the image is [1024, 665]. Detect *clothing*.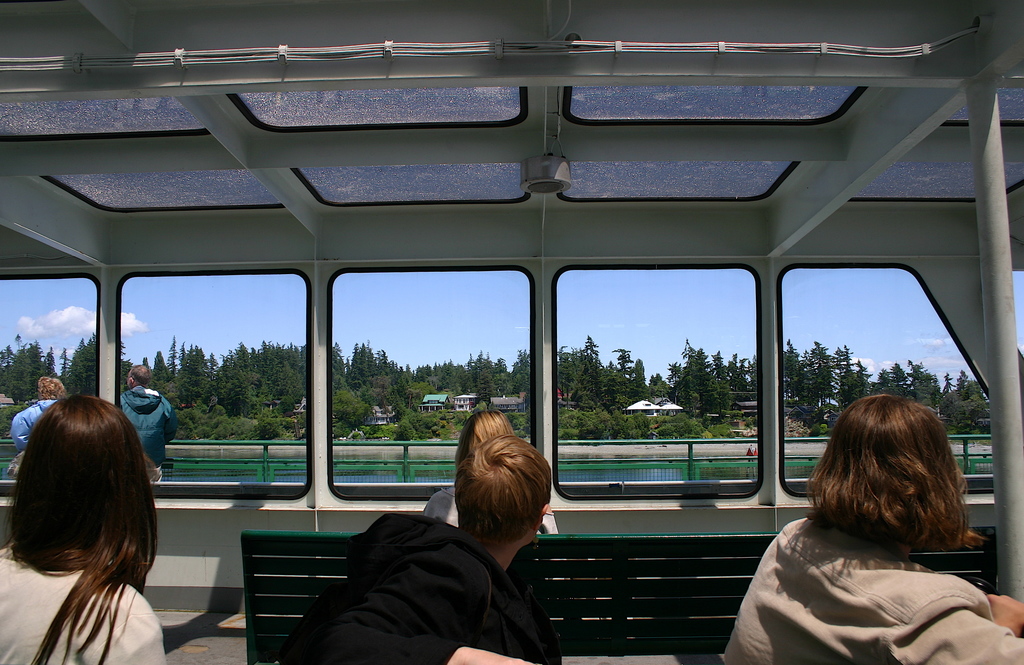
Detection: (12, 400, 60, 456).
